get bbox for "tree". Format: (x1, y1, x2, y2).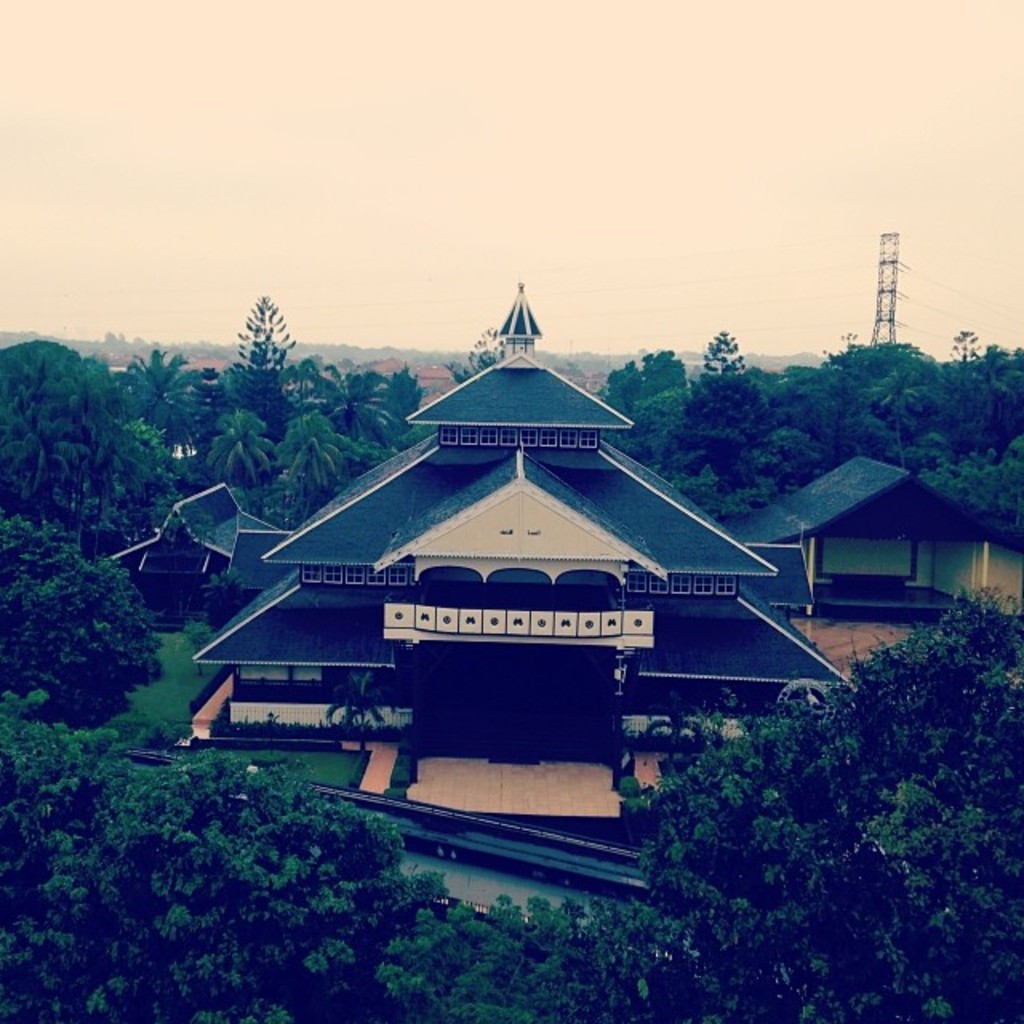
(445, 347, 498, 378).
